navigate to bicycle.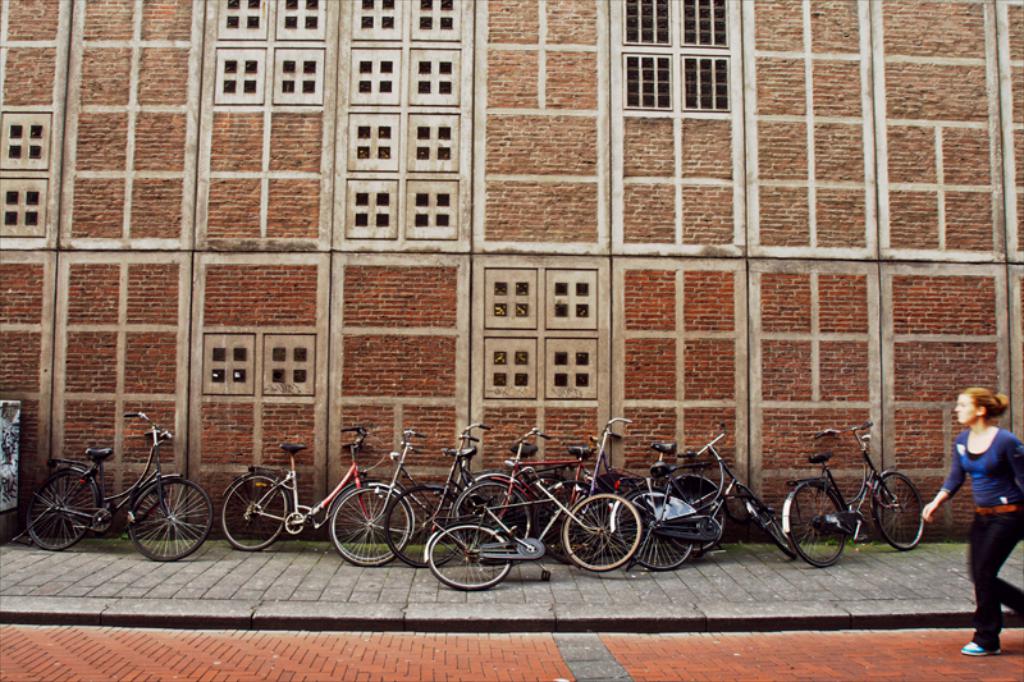
Navigation target: (left=17, top=407, right=210, bottom=560).
